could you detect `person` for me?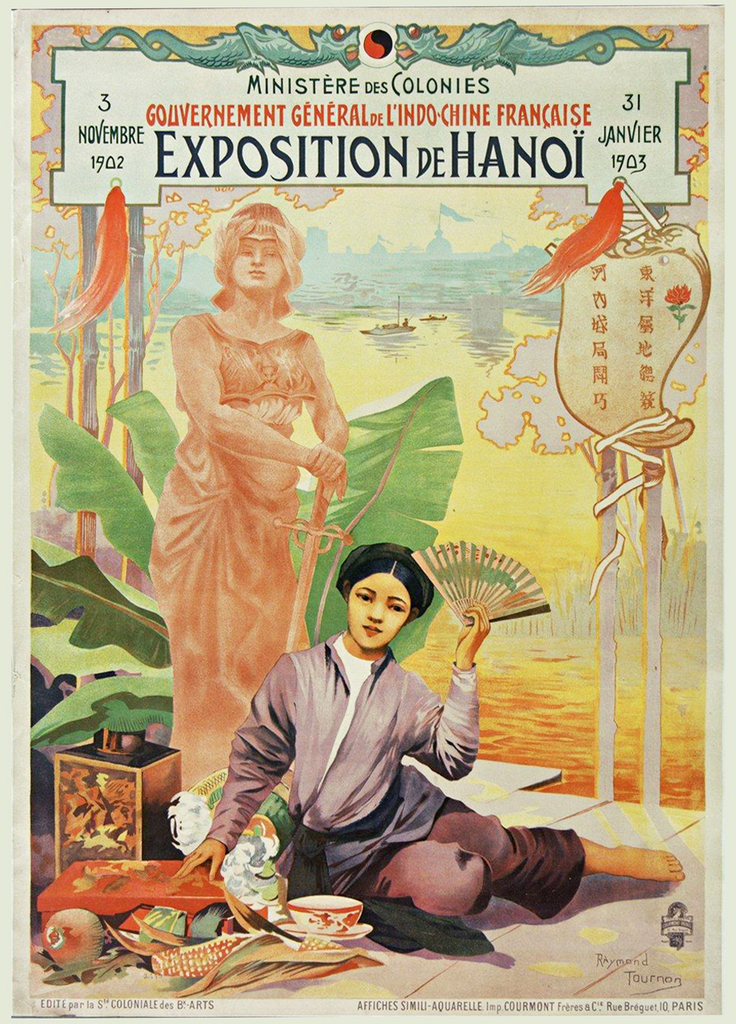
Detection result: 146:201:348:796.
